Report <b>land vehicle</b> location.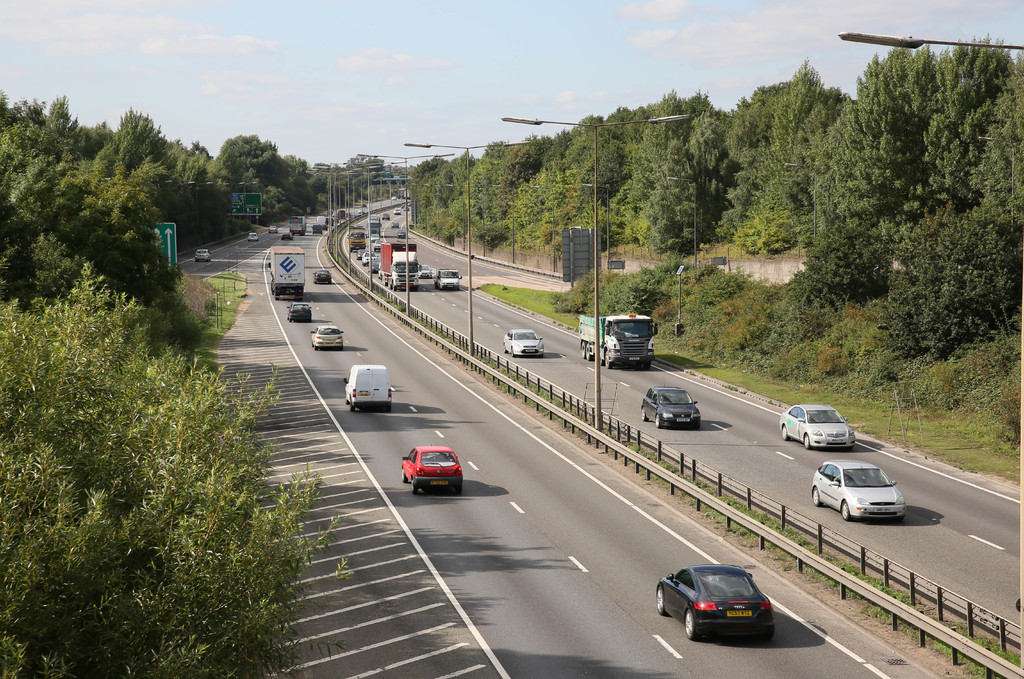
Report: [x1=403, y1=204, x2=410, y2=212].
